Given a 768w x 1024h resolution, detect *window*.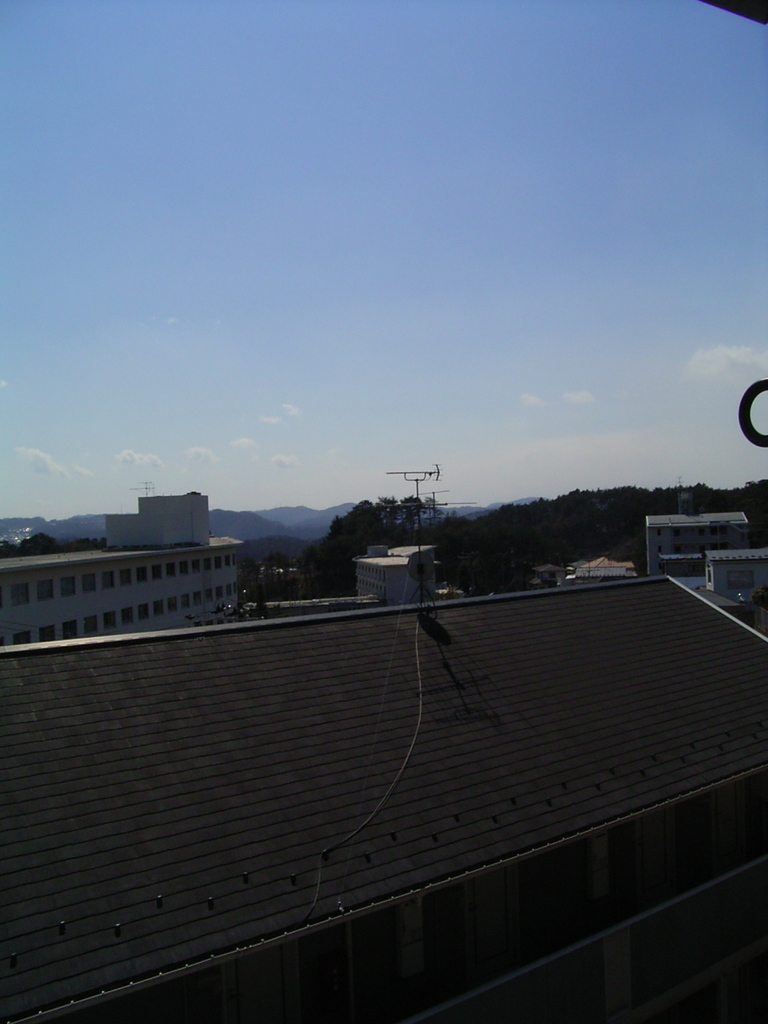
bbox=[124, 574, 131, 591].
